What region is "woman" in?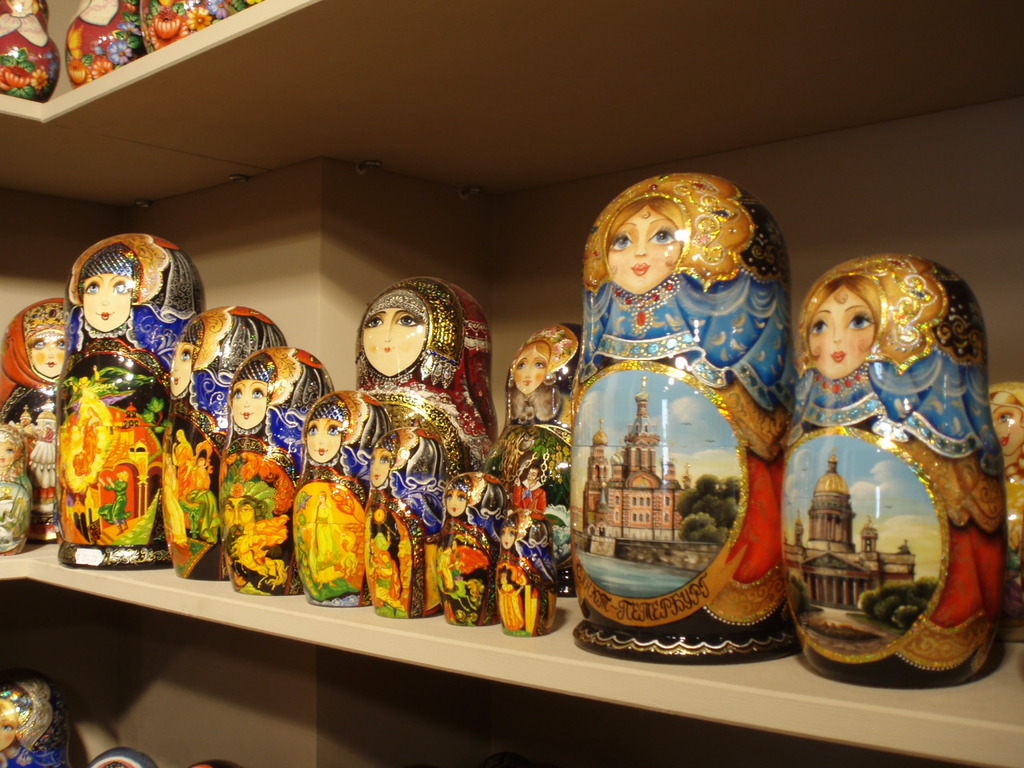
<box>167,322,206,396</box>.
